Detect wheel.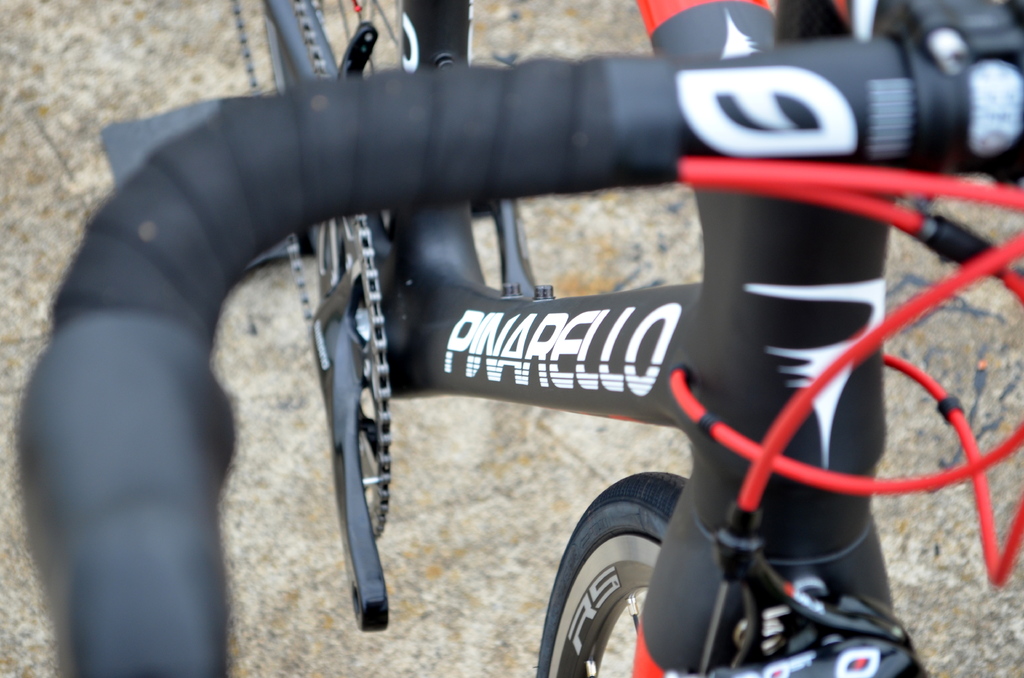
Detected at 266 0 476 80.
